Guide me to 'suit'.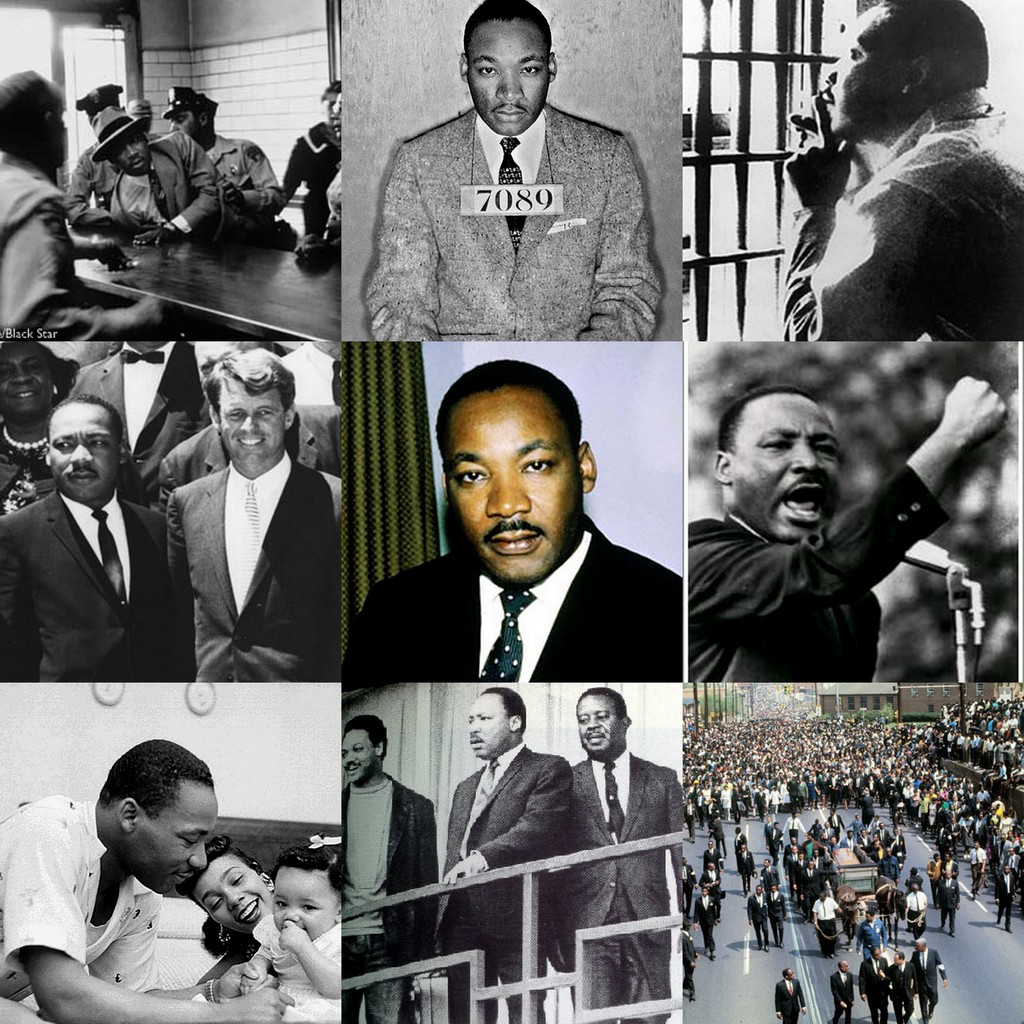
Guidance: [left=811, top=823, right=820, bottom=833].
